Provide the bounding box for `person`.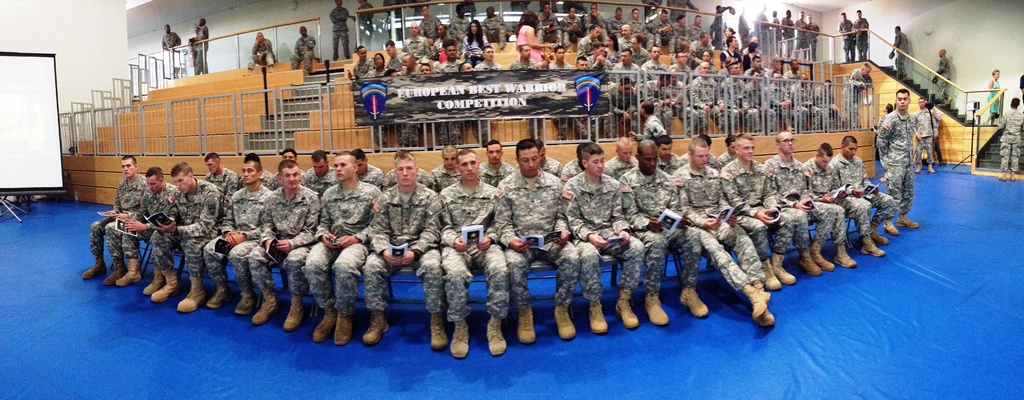
detection(246, 161, 323, 330).
